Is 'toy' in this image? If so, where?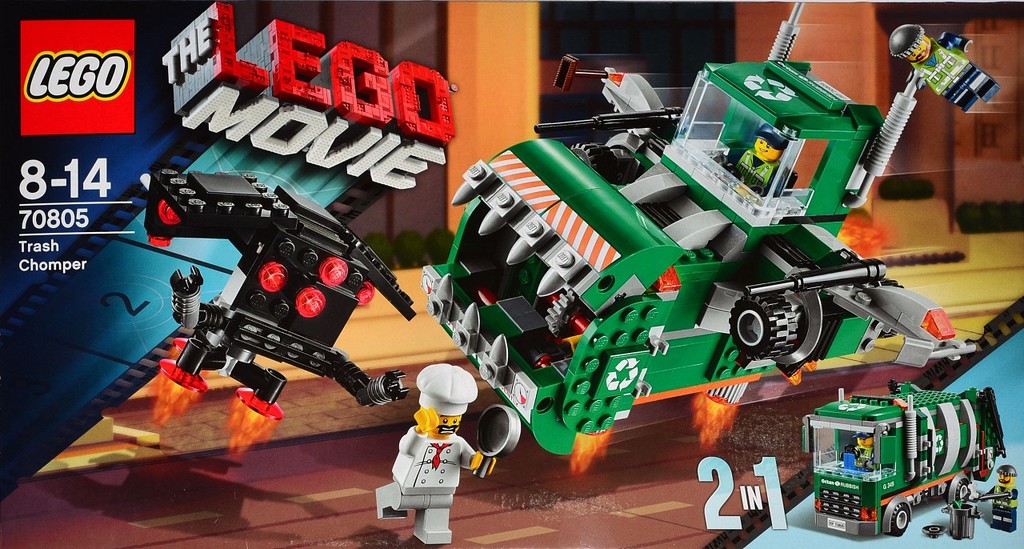
Yes, at left=401, top=54, right=991, bottom=498.
